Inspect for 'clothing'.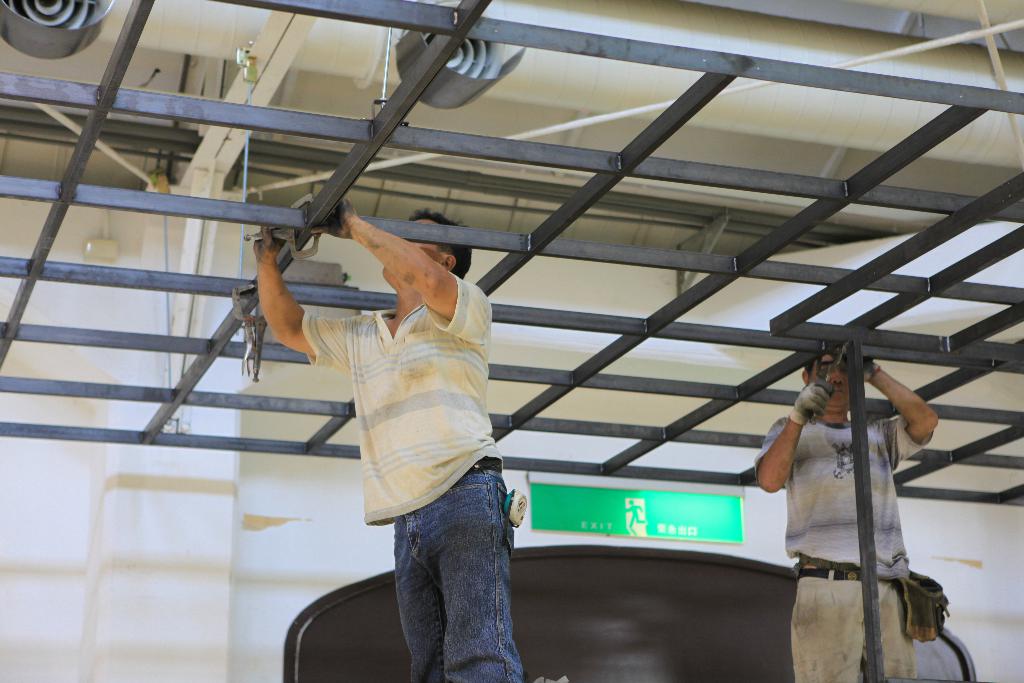
Inspection: crop(300, 212, 531, 656).
